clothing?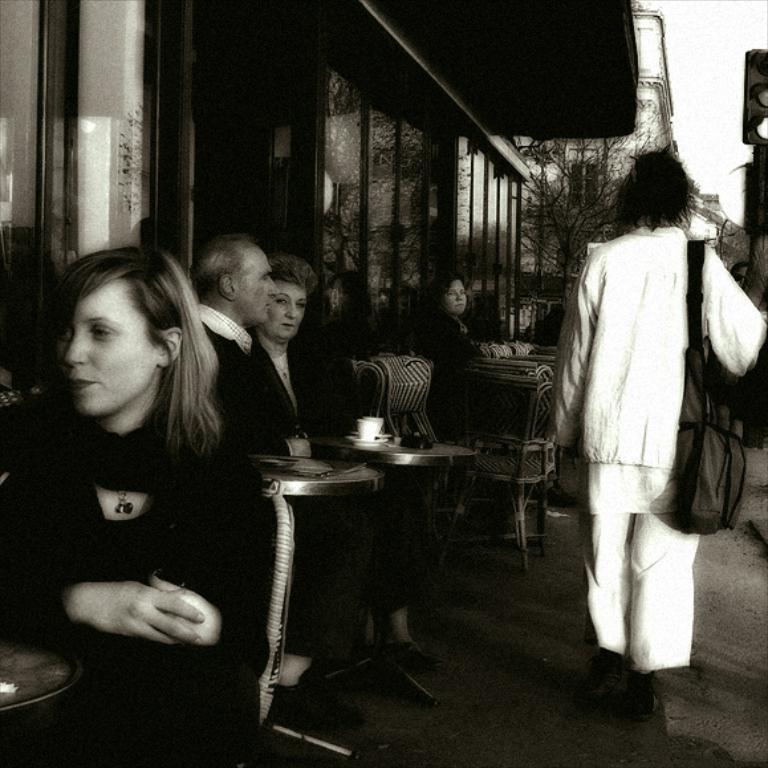
[x1=427, y1=309, x2=479, y2=371]
